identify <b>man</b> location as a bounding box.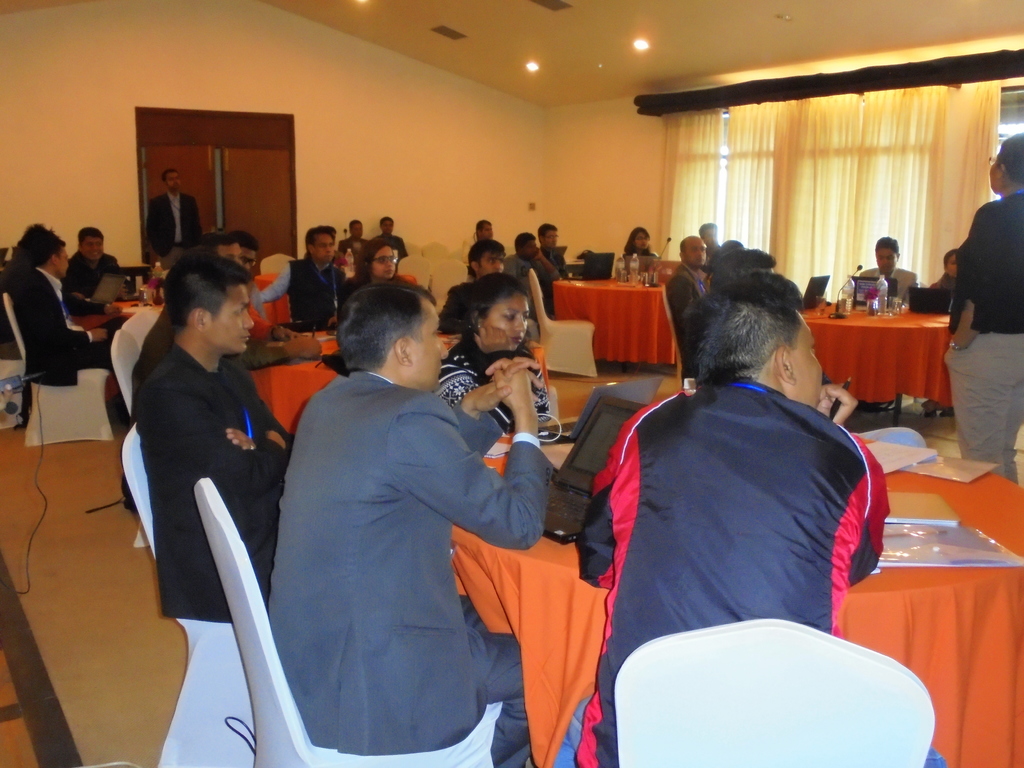
BBox(509, 225, 567, 287).
